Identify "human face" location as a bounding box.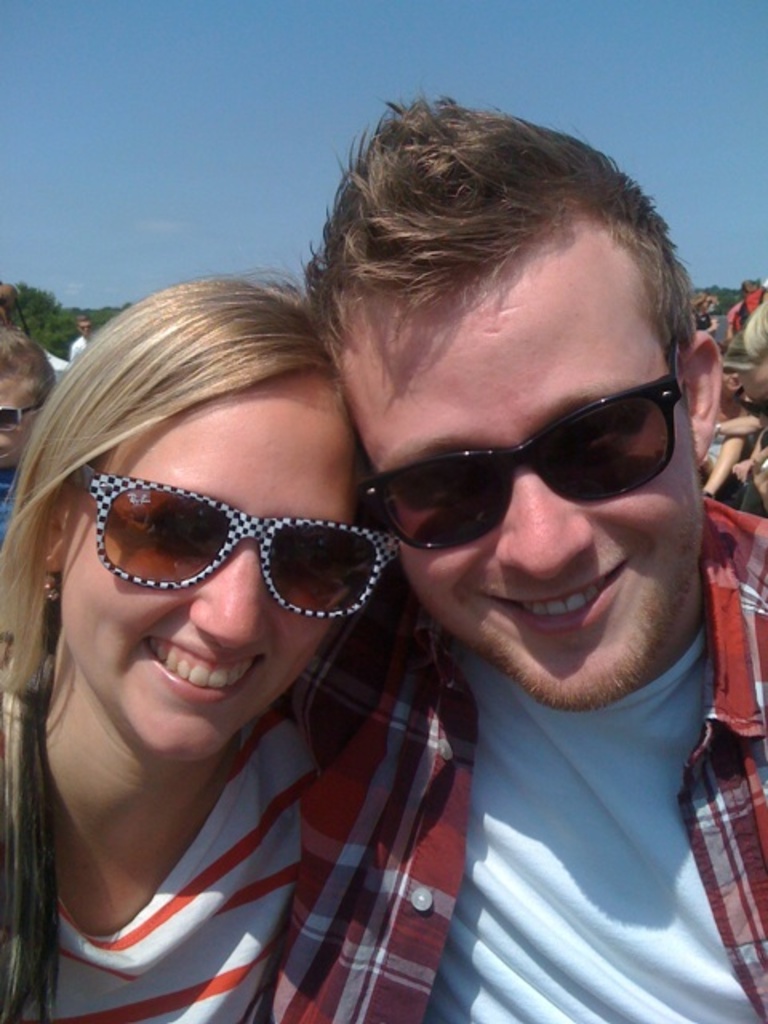
l=339, t=256, r=704, b=710.
